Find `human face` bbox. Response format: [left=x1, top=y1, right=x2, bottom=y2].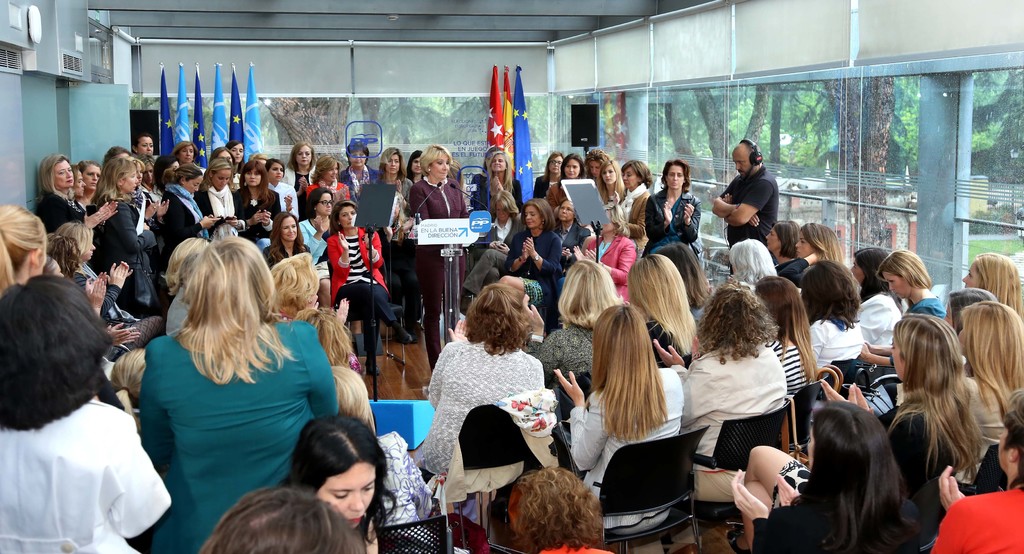
[left=564, top=158, right=581, bottom=180].
